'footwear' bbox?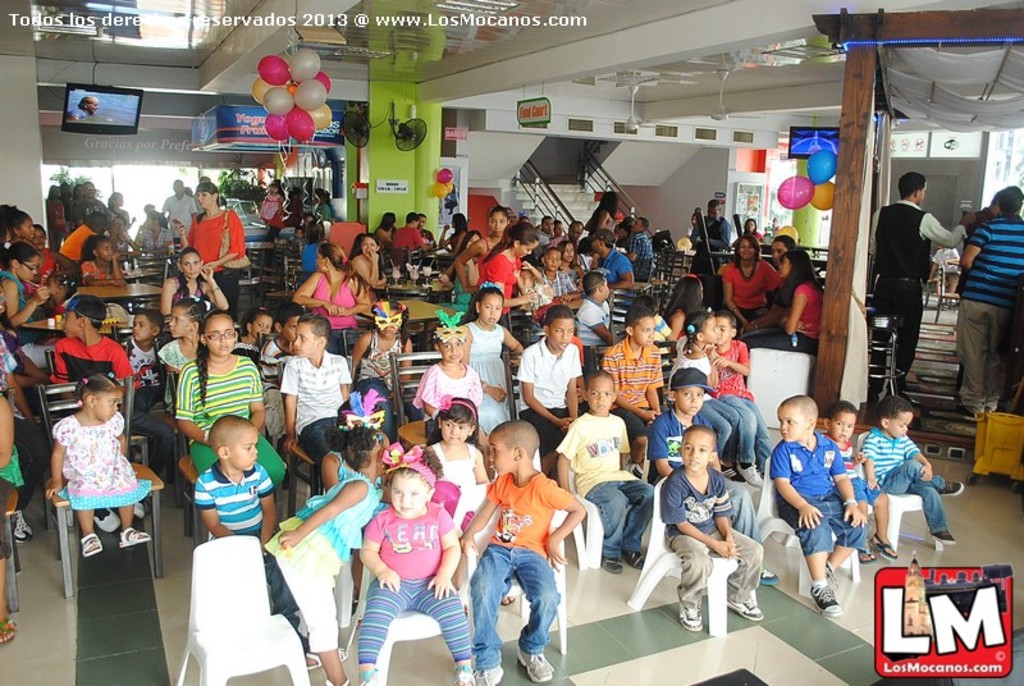
box=[864, 541, 883, 568]
